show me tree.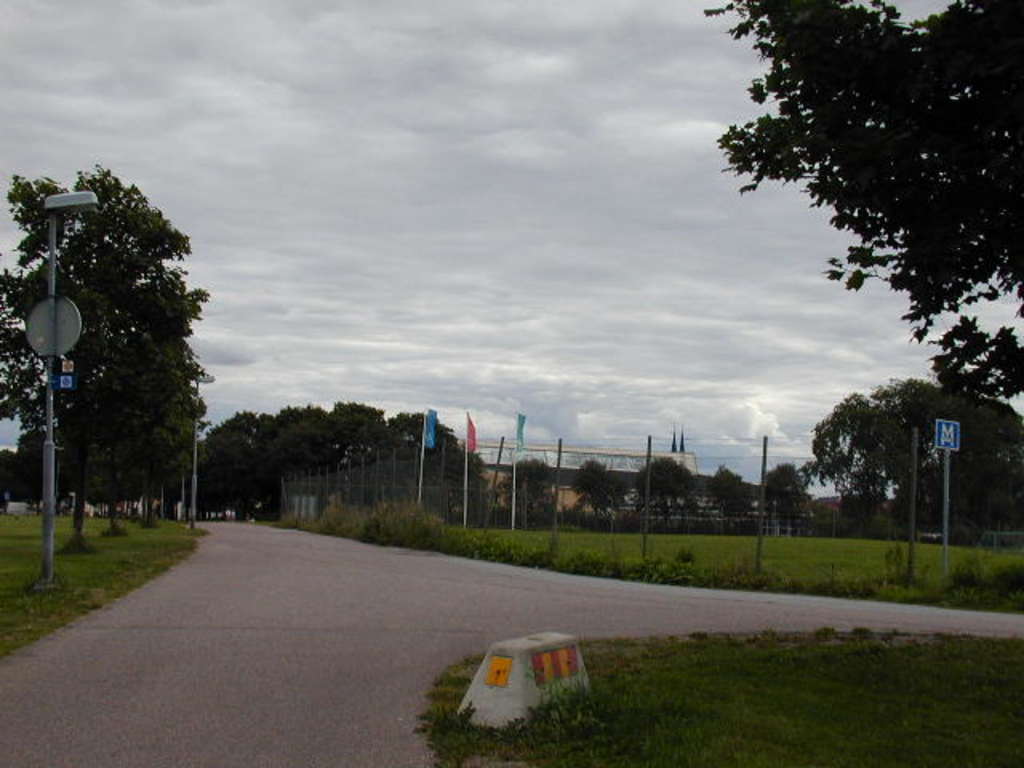
tree is here: x1=686, y1=0, x2=1022, y2=410.
